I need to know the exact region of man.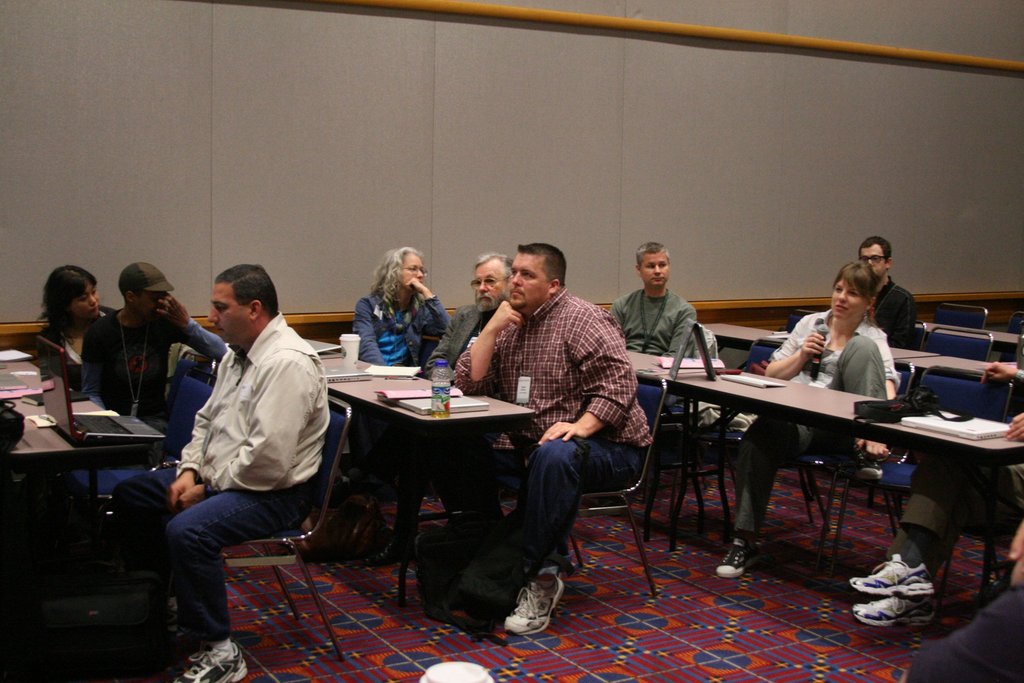
Region: (x1=138, y1=259, x2=343, y2=650).
